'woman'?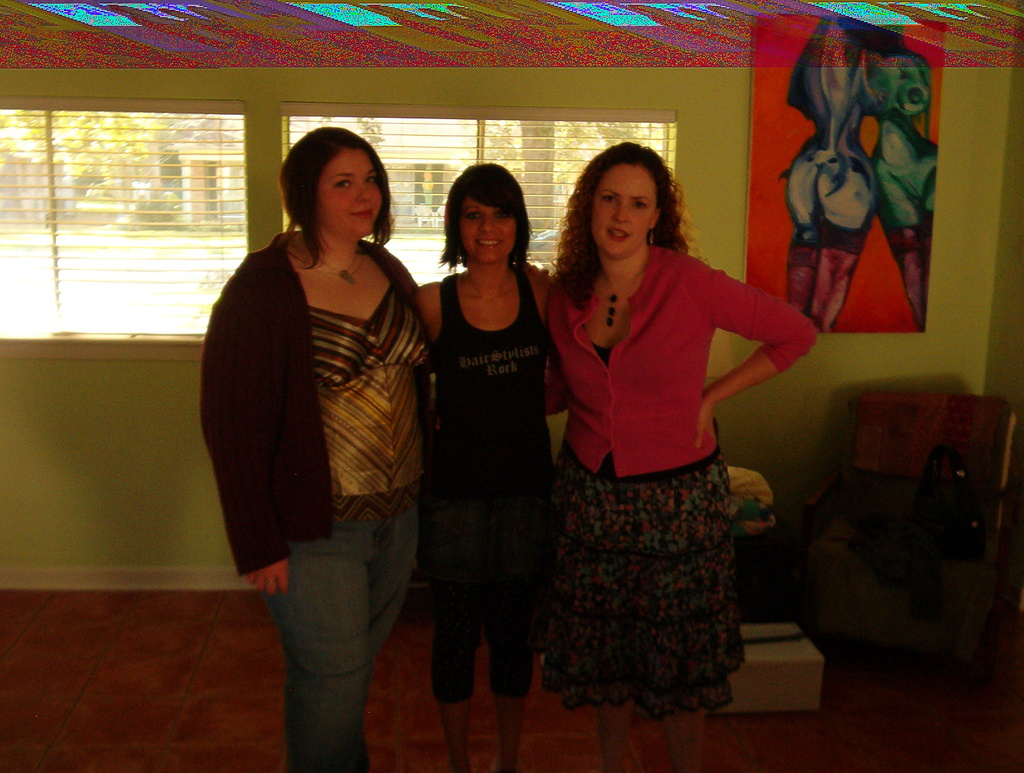
(198, 131, 552, 772)
